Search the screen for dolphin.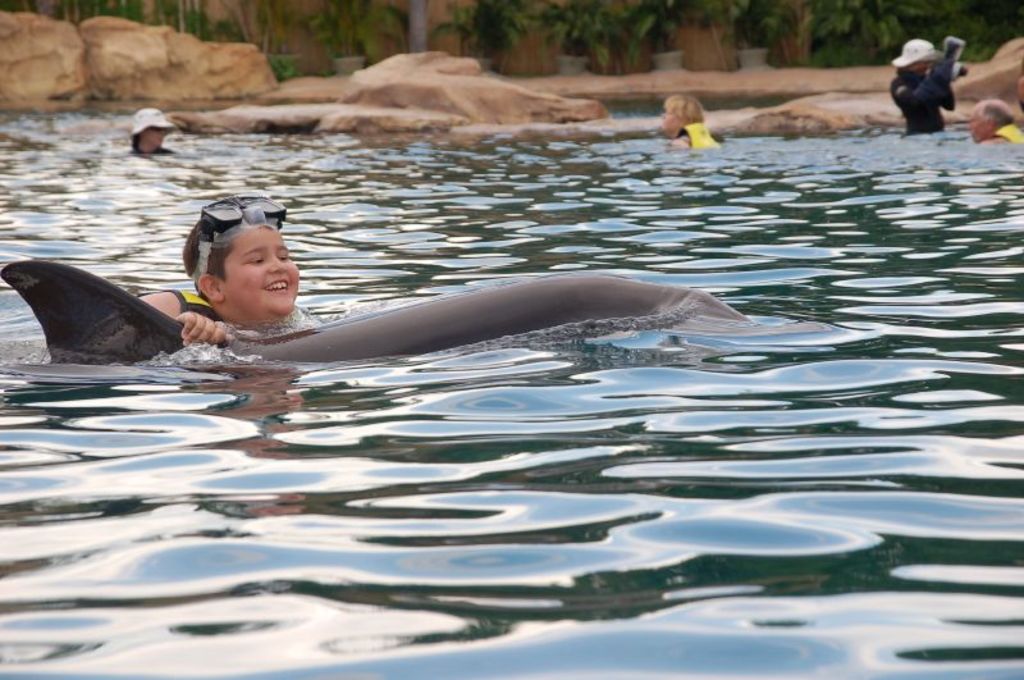
Found at 0 252 768 394.
